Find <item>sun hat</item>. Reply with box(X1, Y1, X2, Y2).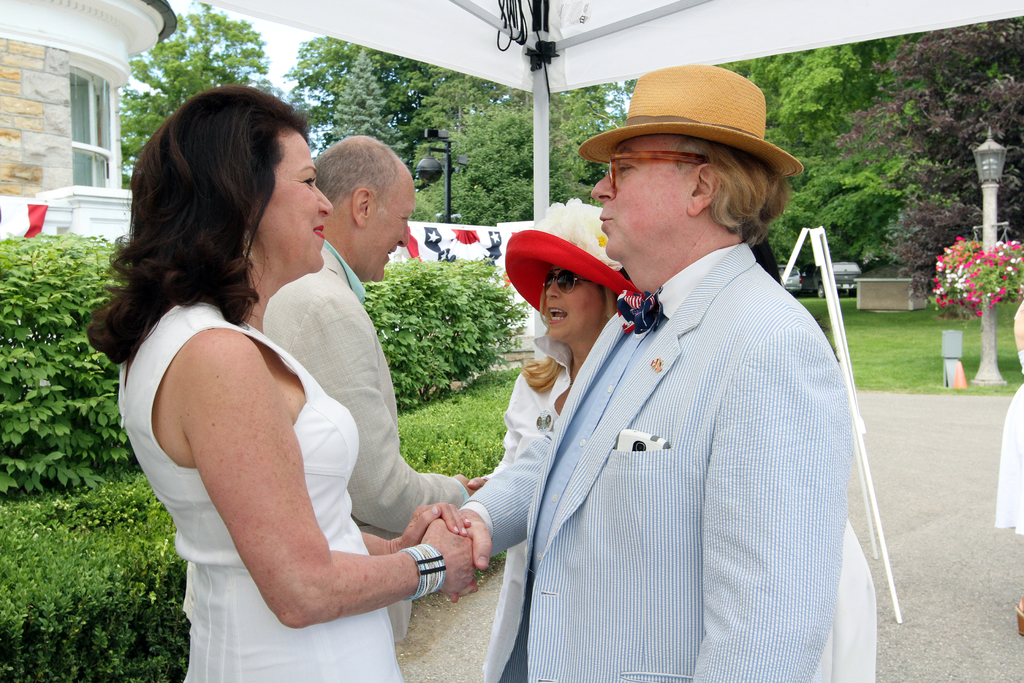
box(576, 62, 805, 170).
